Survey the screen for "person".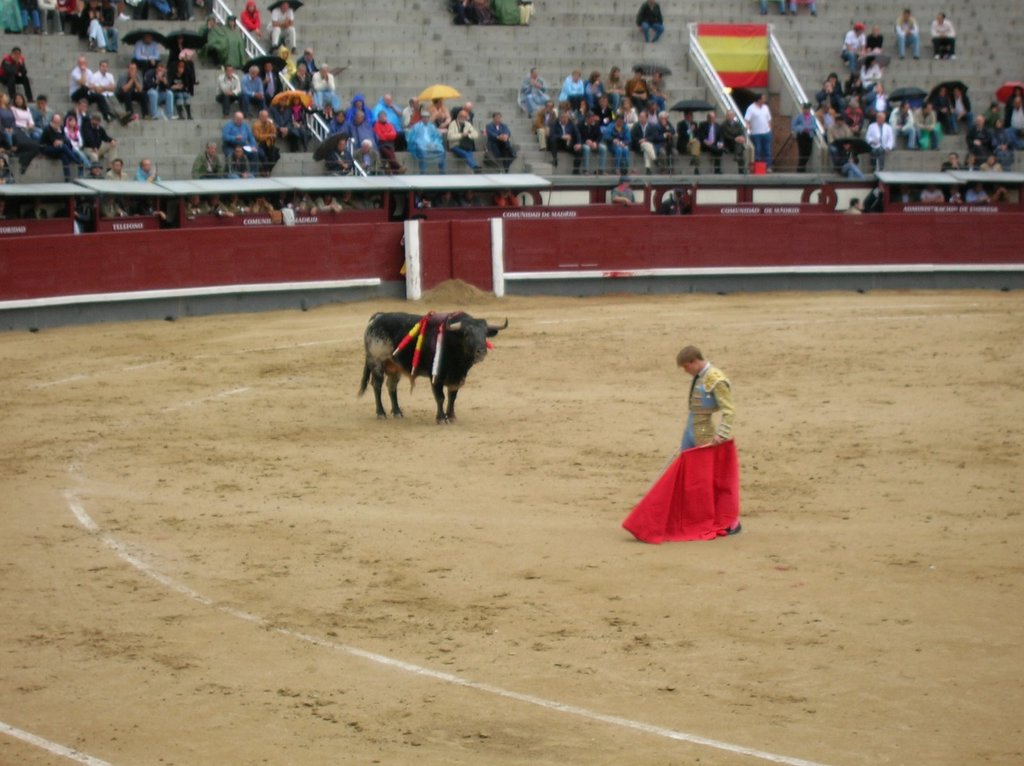
Survey found: [left=219, top=110, right=259, bottom=147].
